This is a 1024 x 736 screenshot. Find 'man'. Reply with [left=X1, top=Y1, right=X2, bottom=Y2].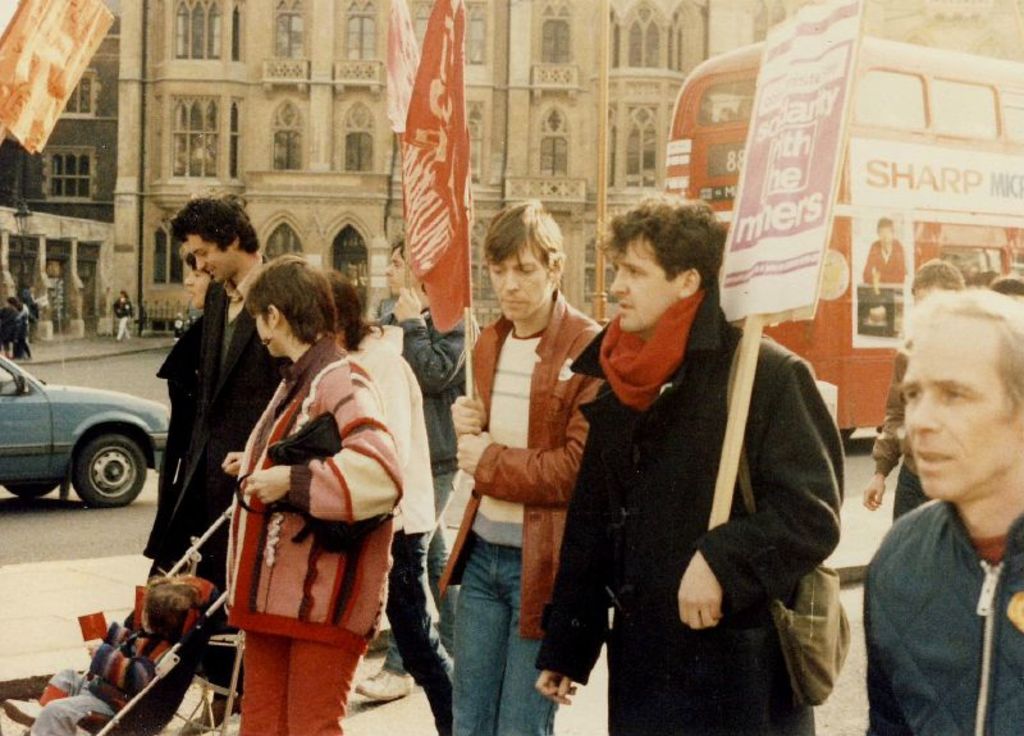
[left=371, top=233, right=484, bottom=735].
